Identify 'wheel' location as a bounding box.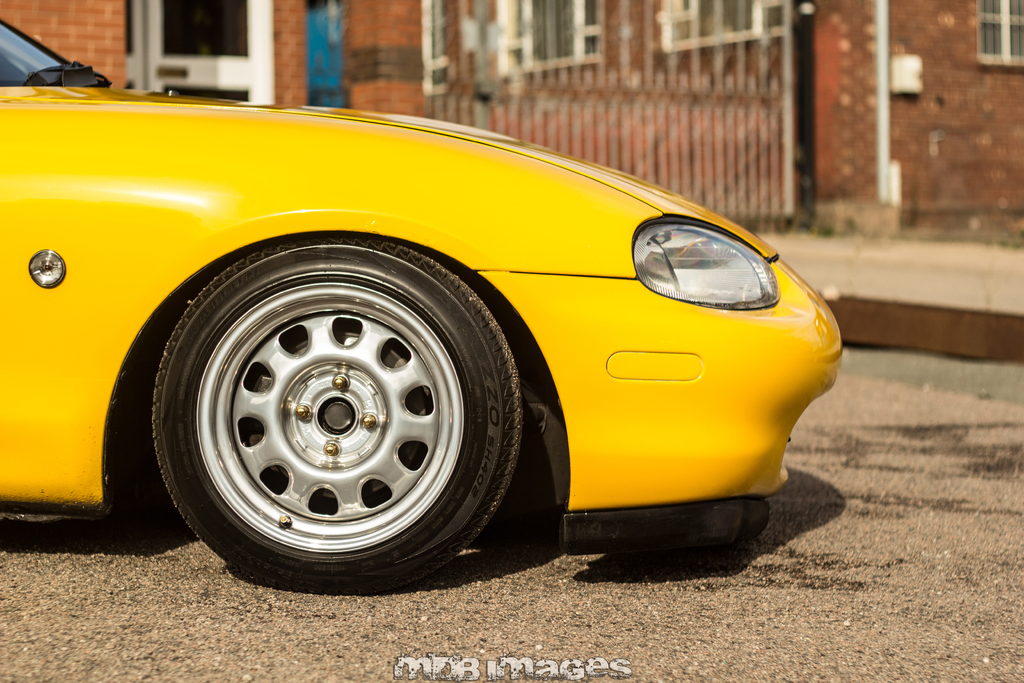
135 252 535 595.
